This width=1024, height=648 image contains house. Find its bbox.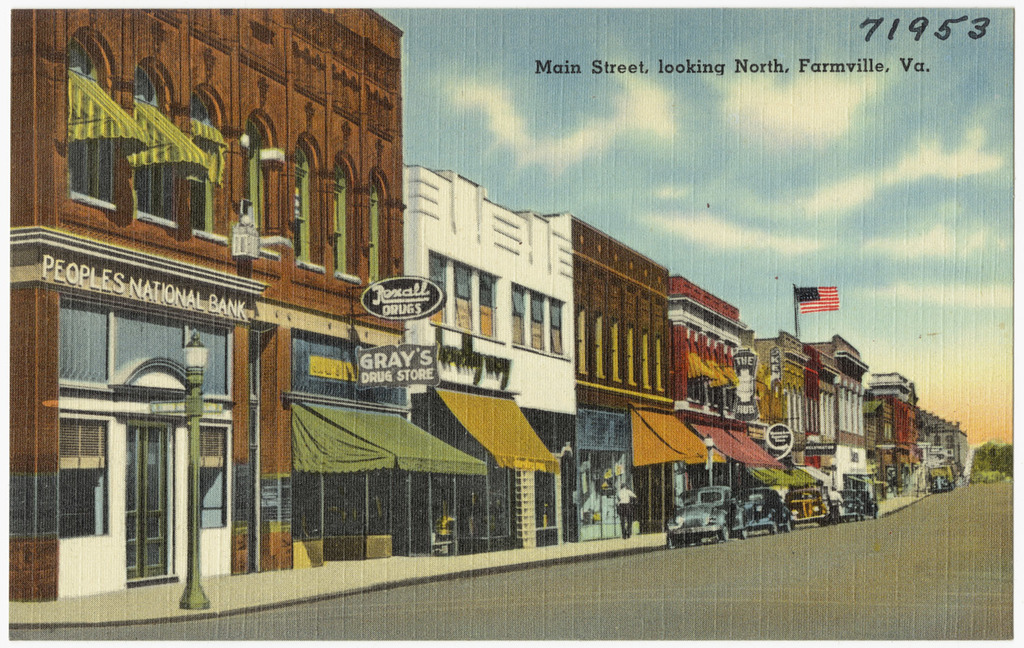
[10,0,412,602].
